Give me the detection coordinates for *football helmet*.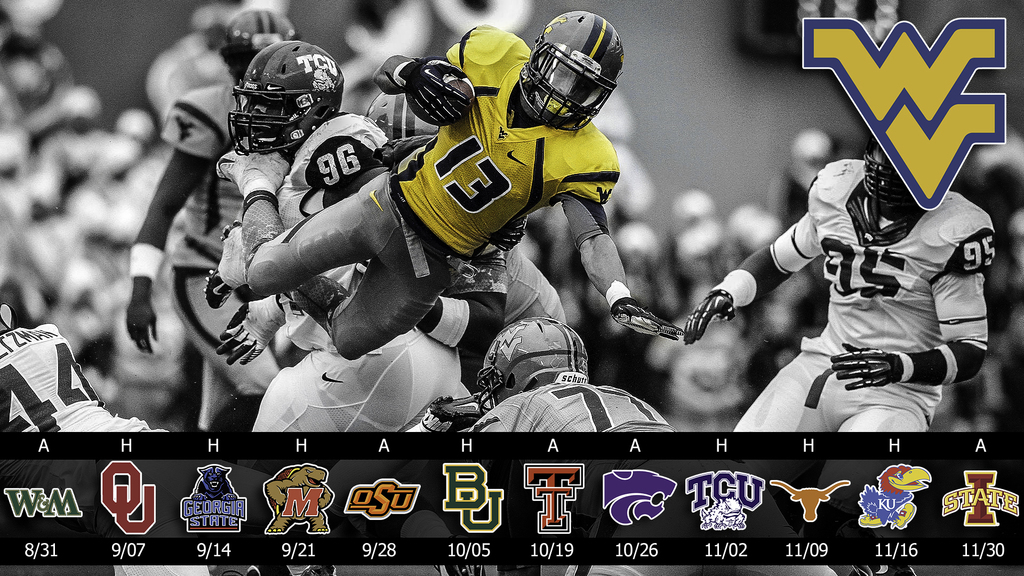
left=522, top=15, right=627, bottom=129.
